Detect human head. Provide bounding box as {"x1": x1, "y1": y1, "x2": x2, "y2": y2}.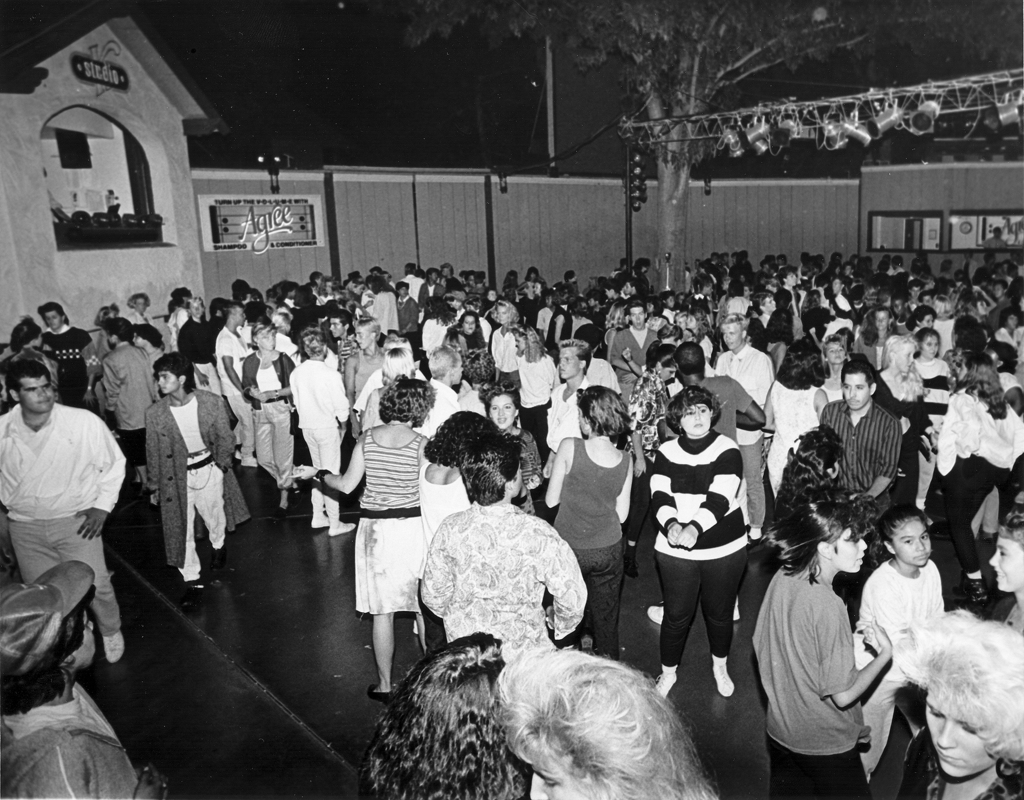
{"x1": 744, "y1": 284, "x2": 755, "y2": 297}.
